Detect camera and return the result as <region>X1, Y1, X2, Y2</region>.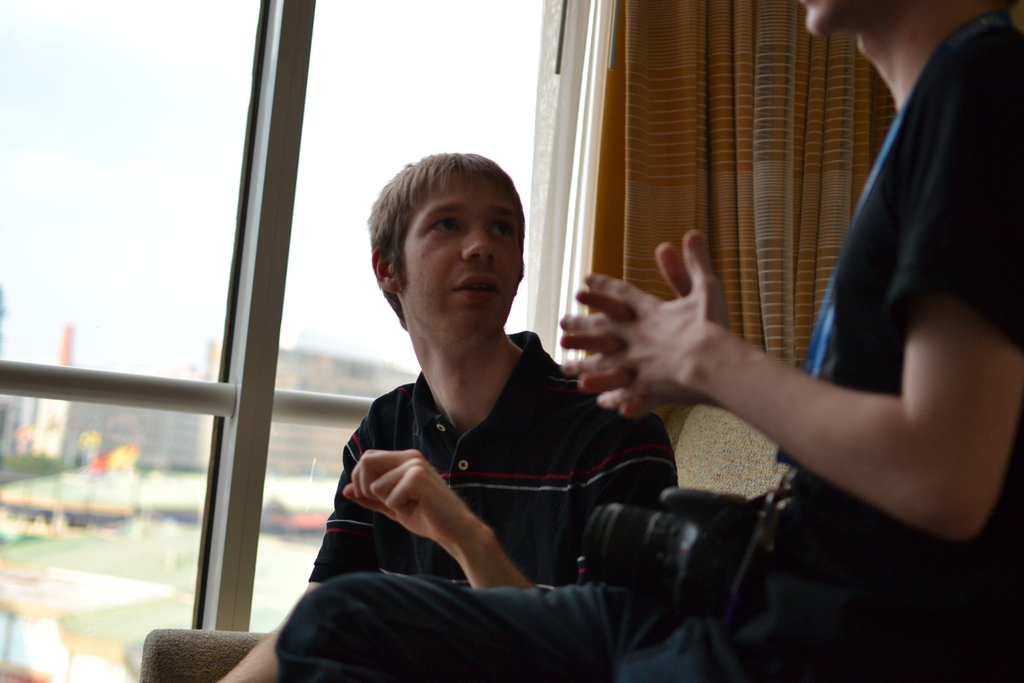
<region>585, 483, 769, 614</region>.
